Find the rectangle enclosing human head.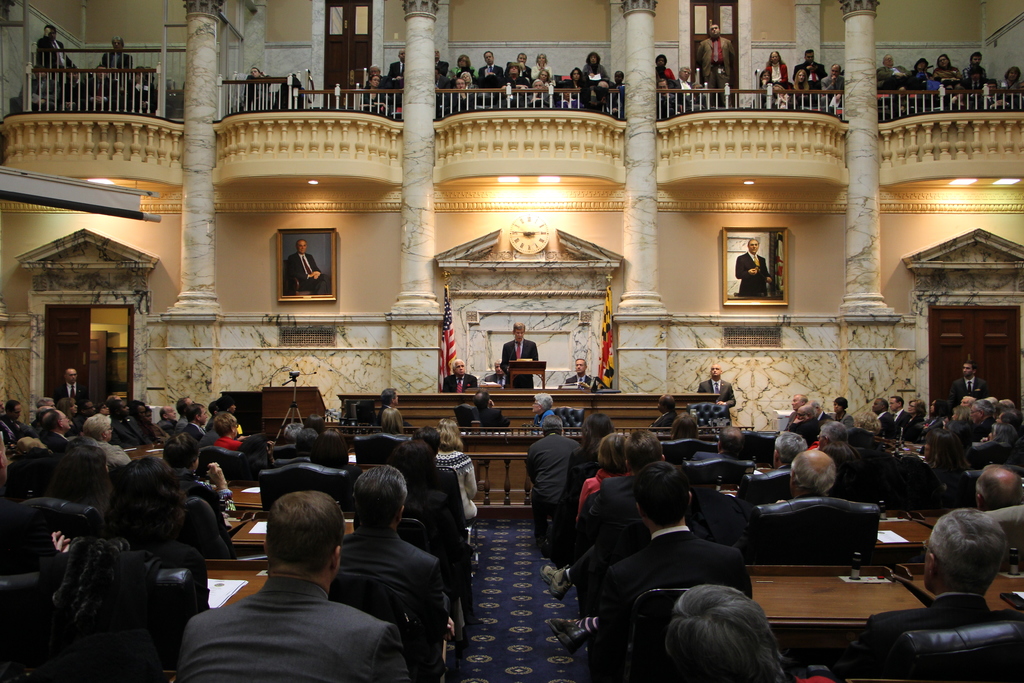
Rect(312, 425, 349, 465).
